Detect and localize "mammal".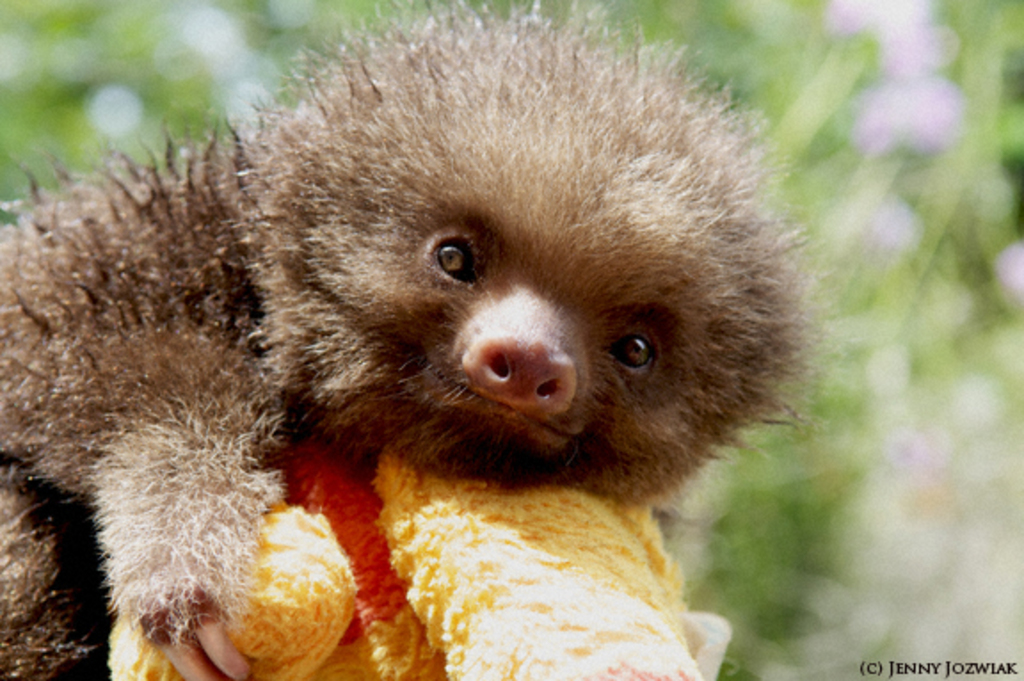
Localized at [x1=0, y1=0, x2=894, y2=680].
